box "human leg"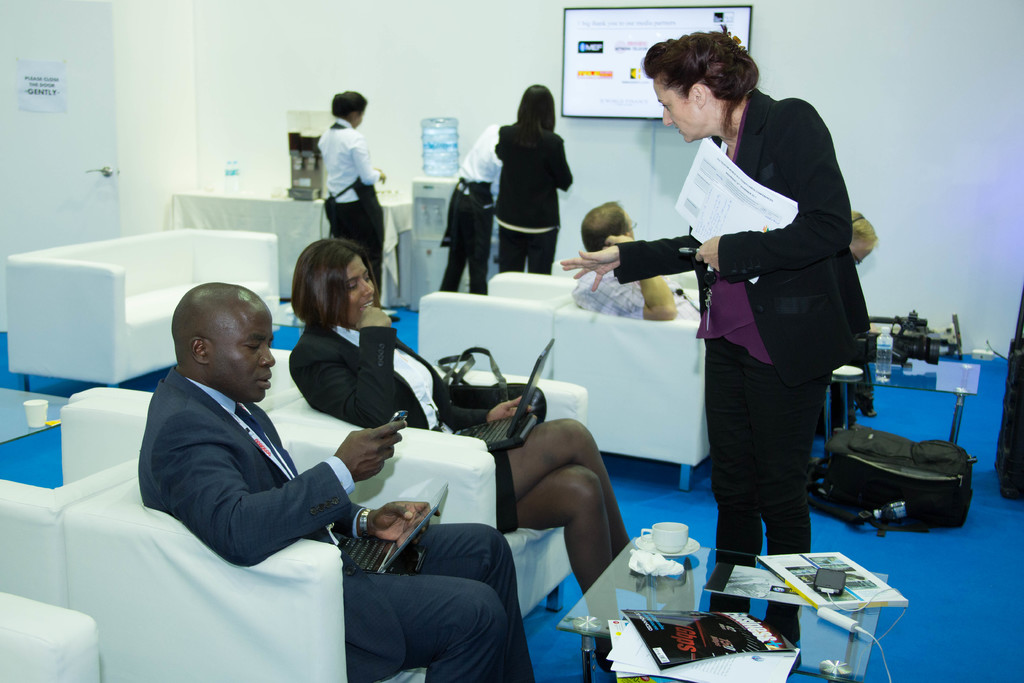
locate(392, 520, 536, 678)
